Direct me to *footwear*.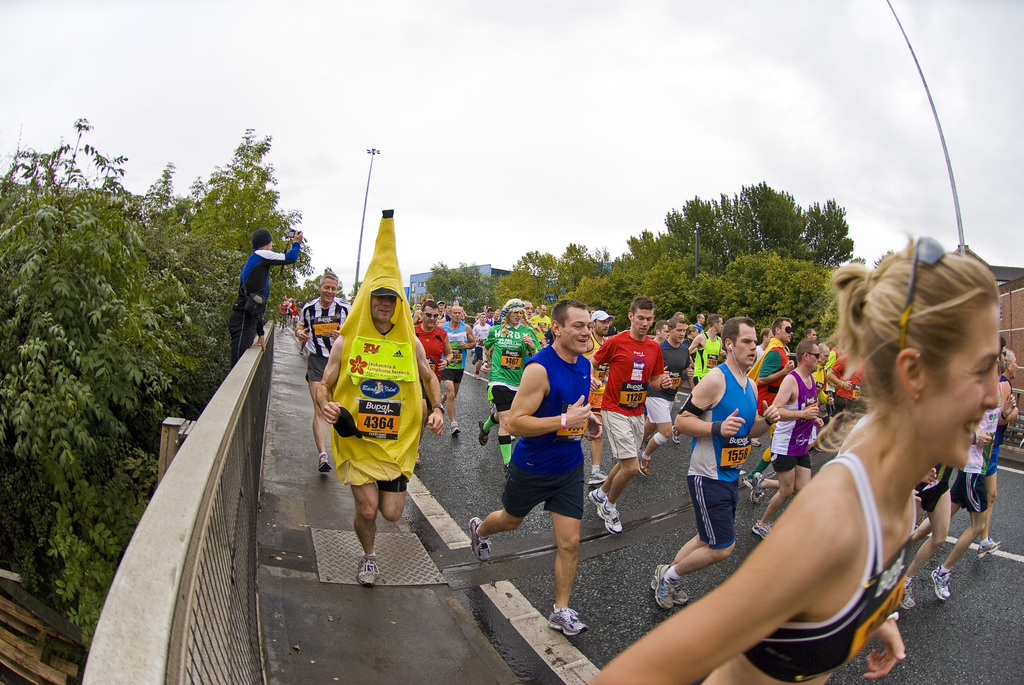
Direction: {"x1": 545, "y1": 604, "x2": 589, "y2": 639}.
